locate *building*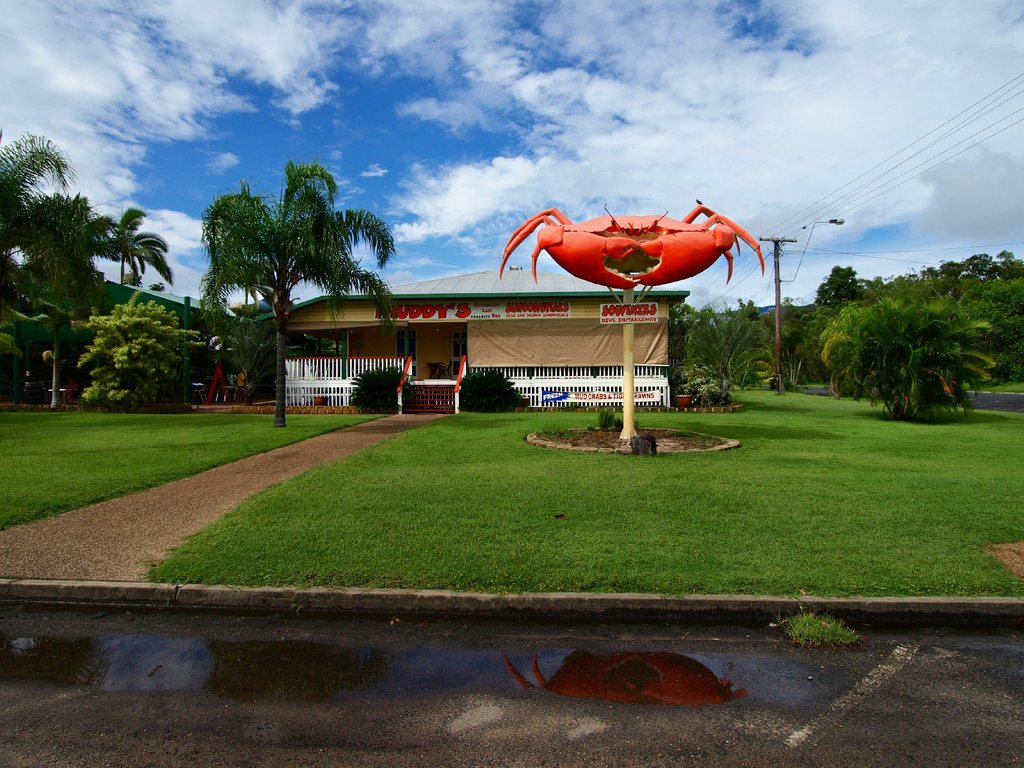
<box>259,261,690,420</box>
